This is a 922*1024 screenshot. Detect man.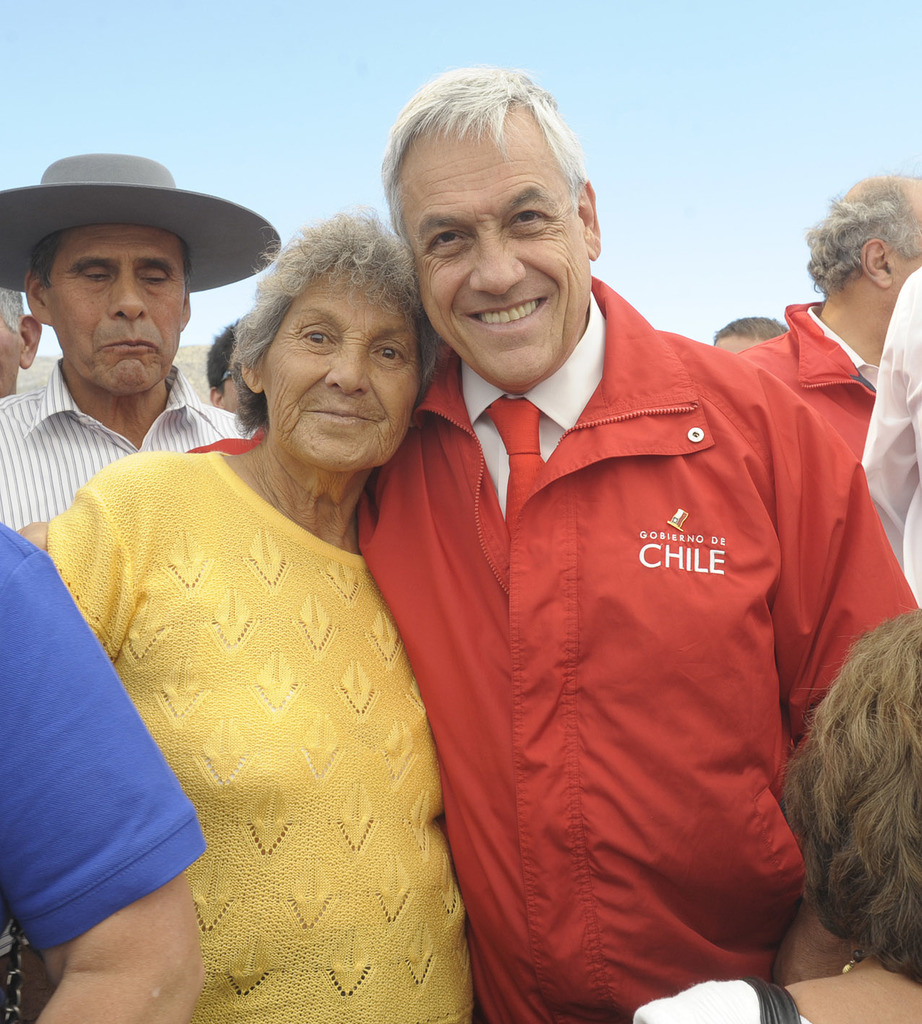
{"x1": 189, "y1": 74, "x2": 918, "y2": 1023}.
